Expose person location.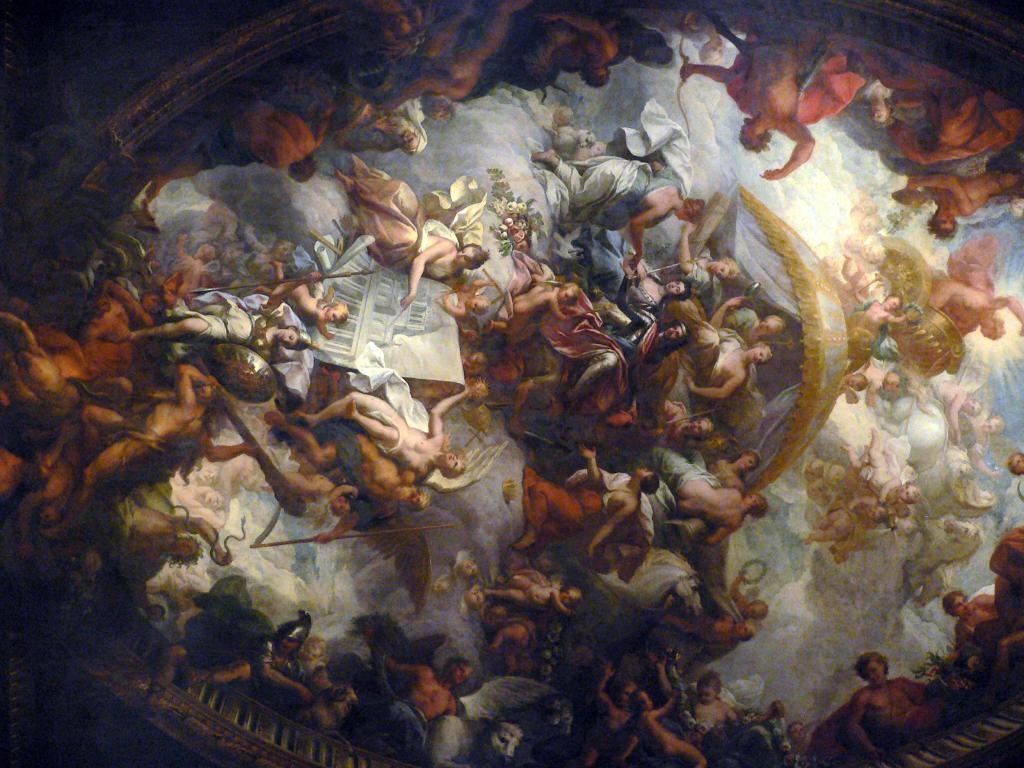
Exposed at {"x1": 683, "y1": 0, "x2": 726, "y2": 63}.
